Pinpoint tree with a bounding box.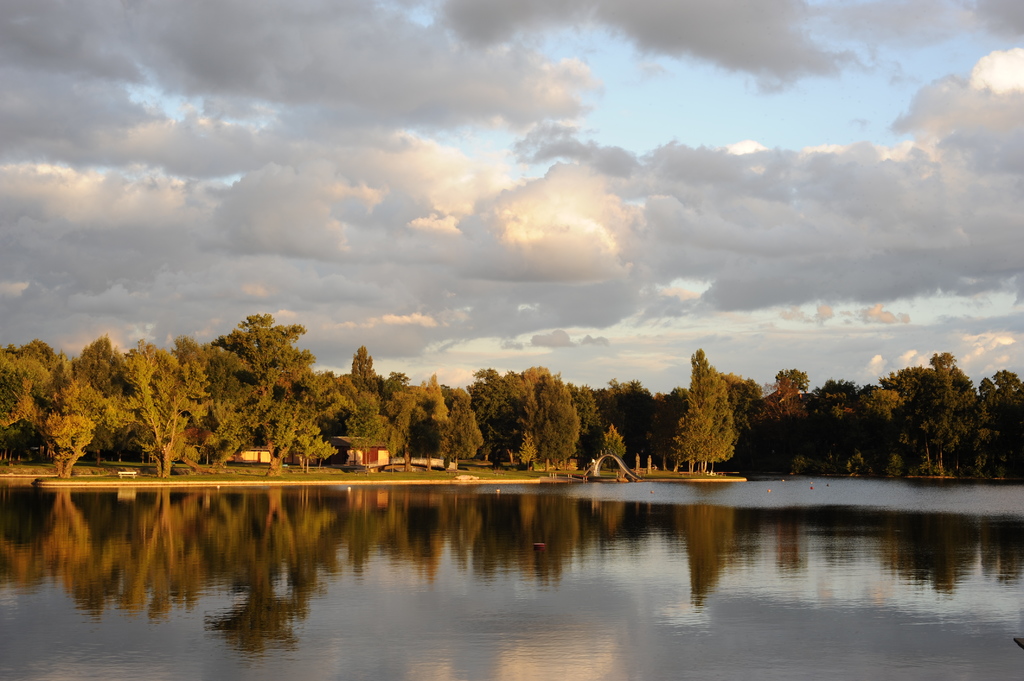
[531, 373, 579, 468].
